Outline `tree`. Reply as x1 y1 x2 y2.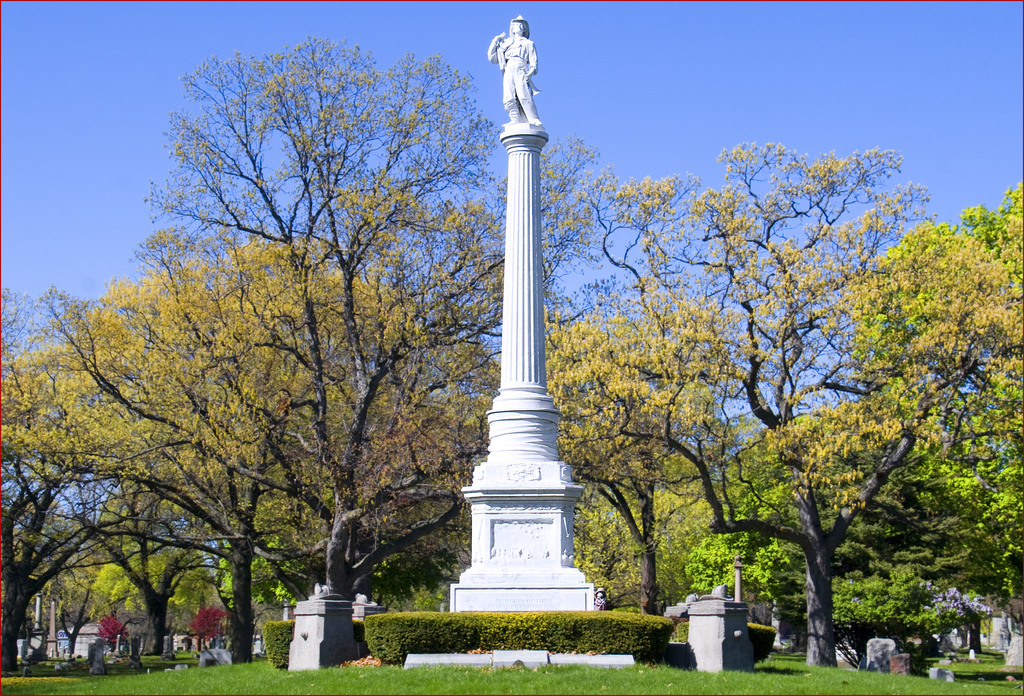
116 32 598 595.
